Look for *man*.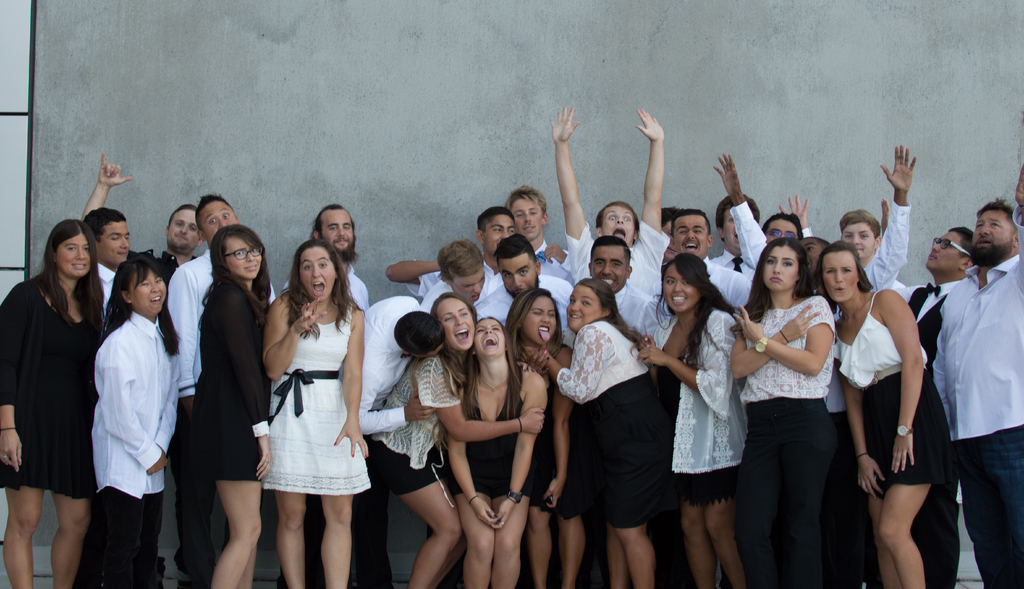
Found: pyautogui.locateOnScreen(589, 227, 673, 359).
